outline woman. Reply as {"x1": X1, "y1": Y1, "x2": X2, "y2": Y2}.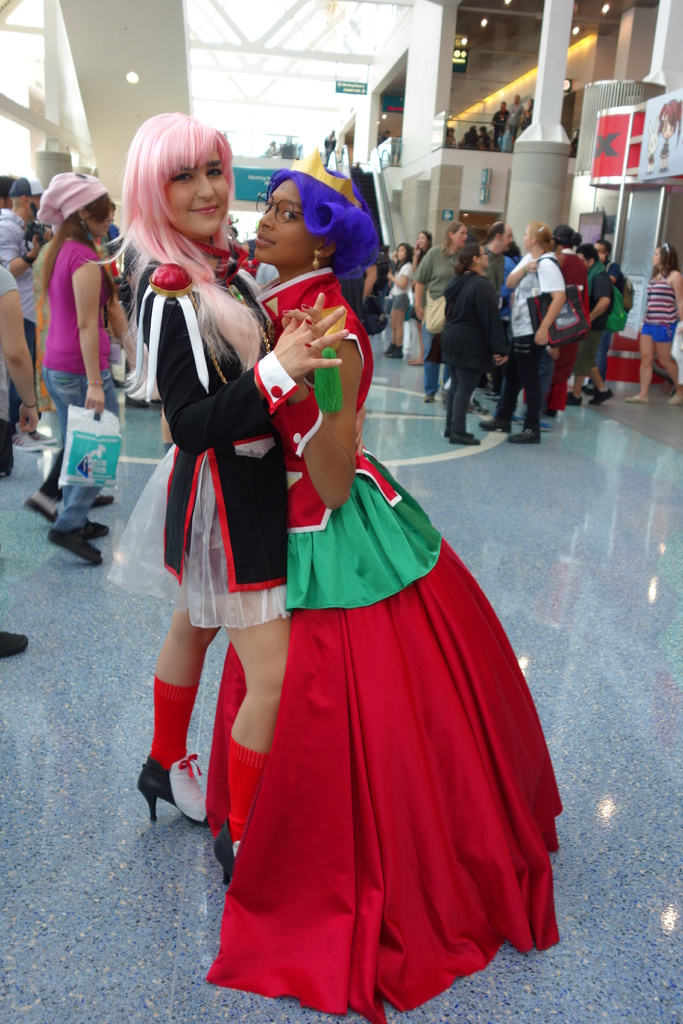
{"x1": 85, "y1": 102, "x2": 327, "y2": 860}.
